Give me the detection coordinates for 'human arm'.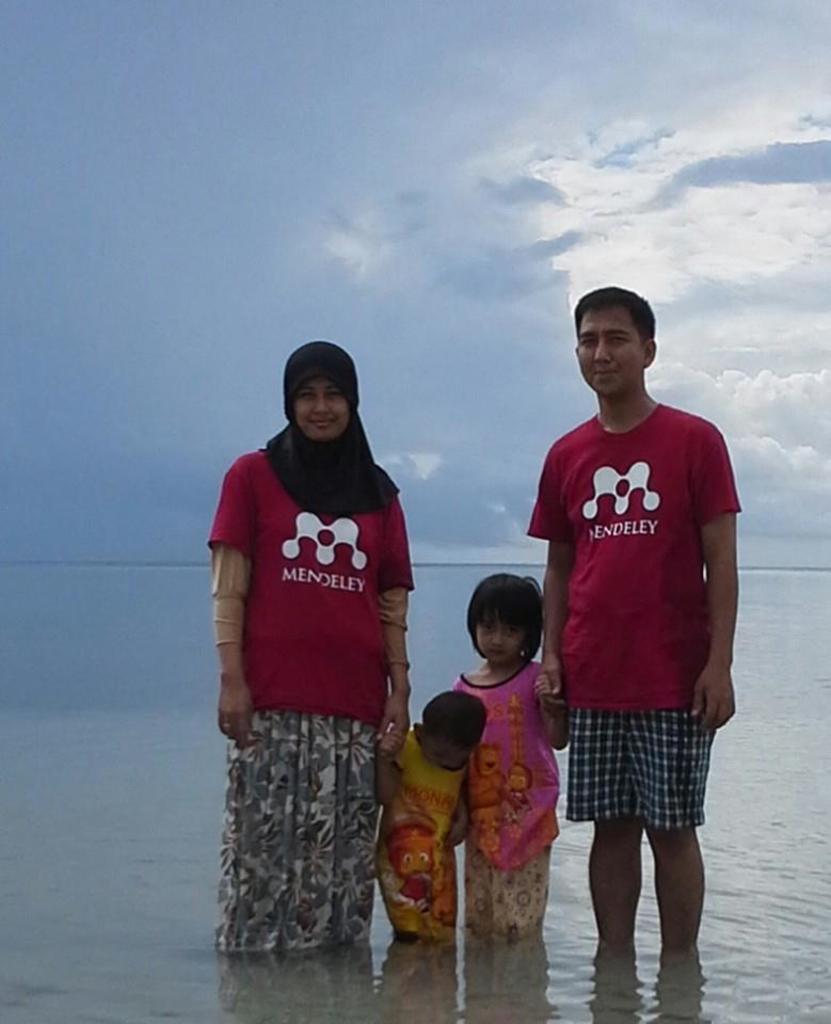
bbox=[370, 492, 420, 764].
